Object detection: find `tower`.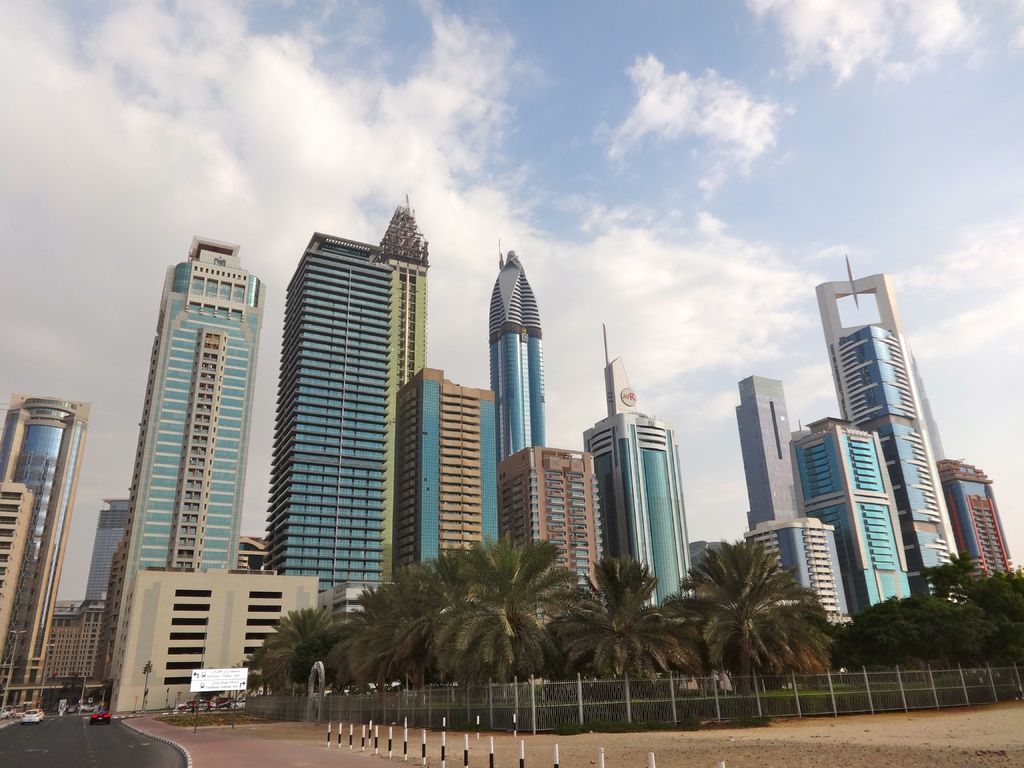
x1=264 y1=230 x2=397 y2=607.
